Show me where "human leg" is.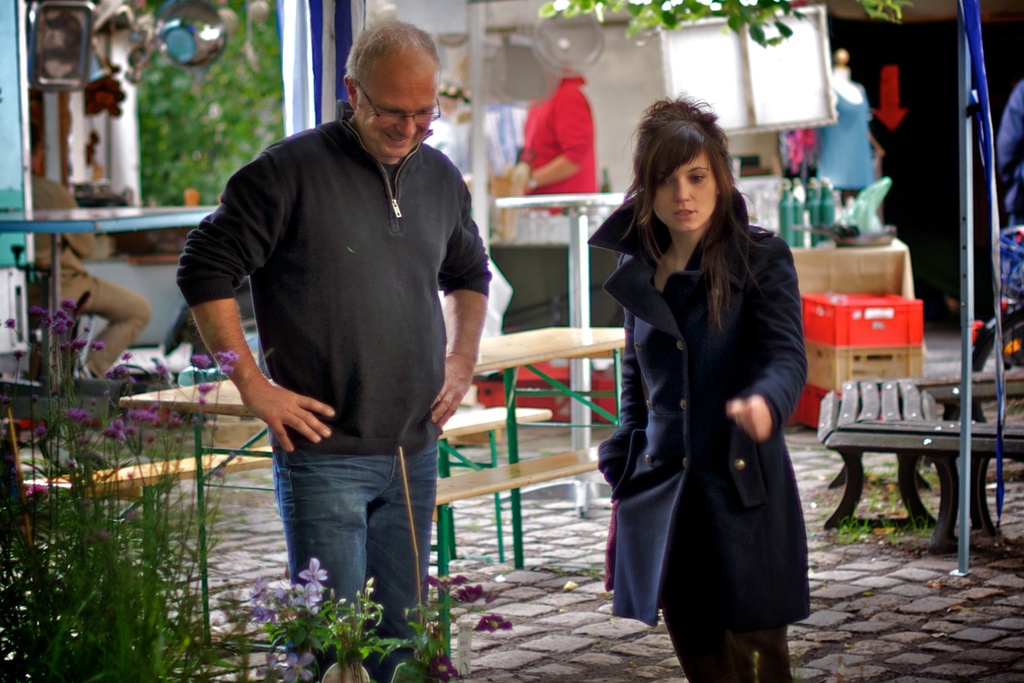
"human leg" is at (368, 447, 438, 682).
